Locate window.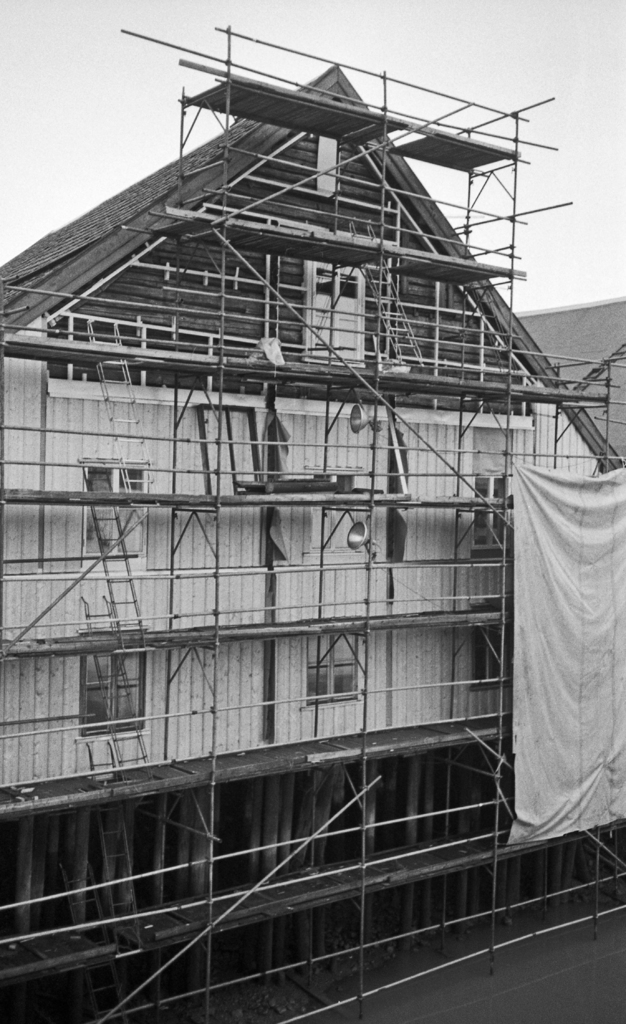
Bounding box: 477, 475, 513, 557.
